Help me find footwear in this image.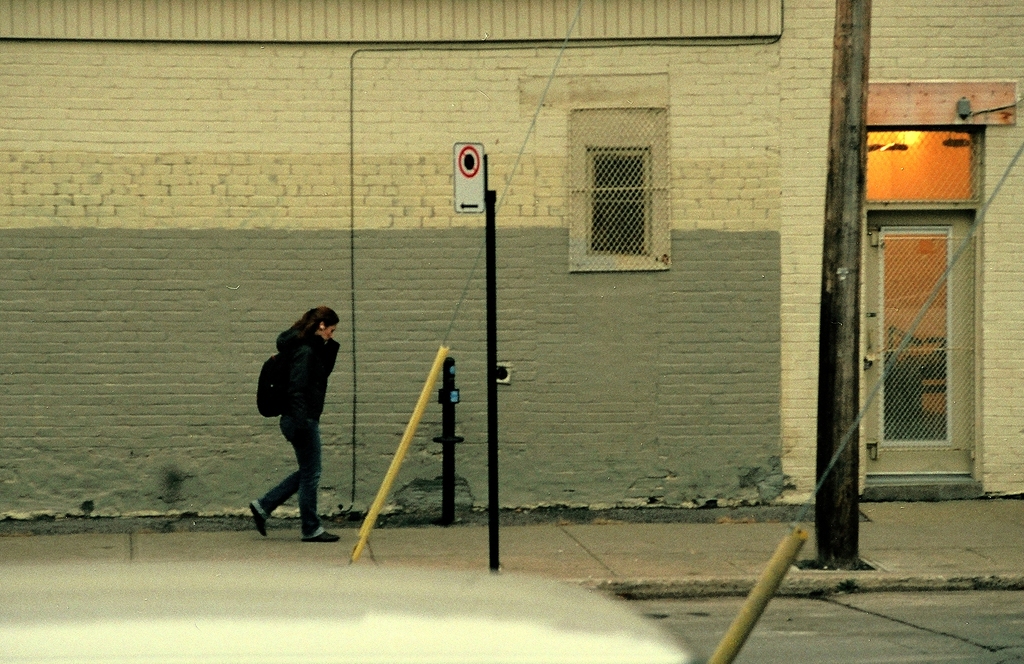
Found it: left=304, top=529, right=340, bottom=540.
